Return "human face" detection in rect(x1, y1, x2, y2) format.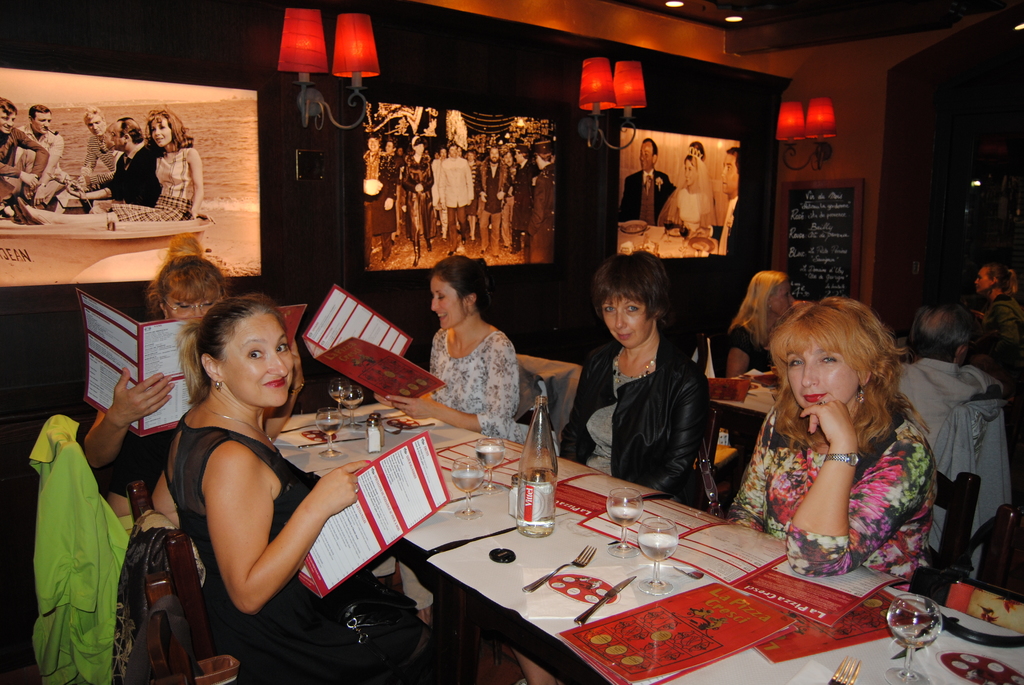
rect(224, 312, 295, 408).
